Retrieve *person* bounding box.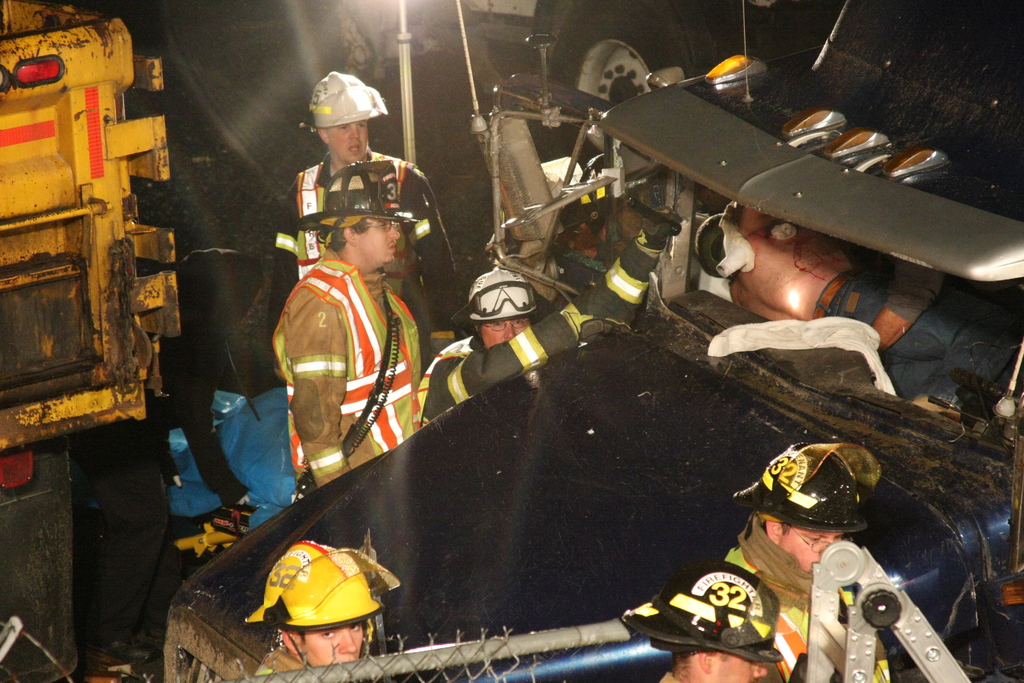
Bounding box: 84/247/268/672.
